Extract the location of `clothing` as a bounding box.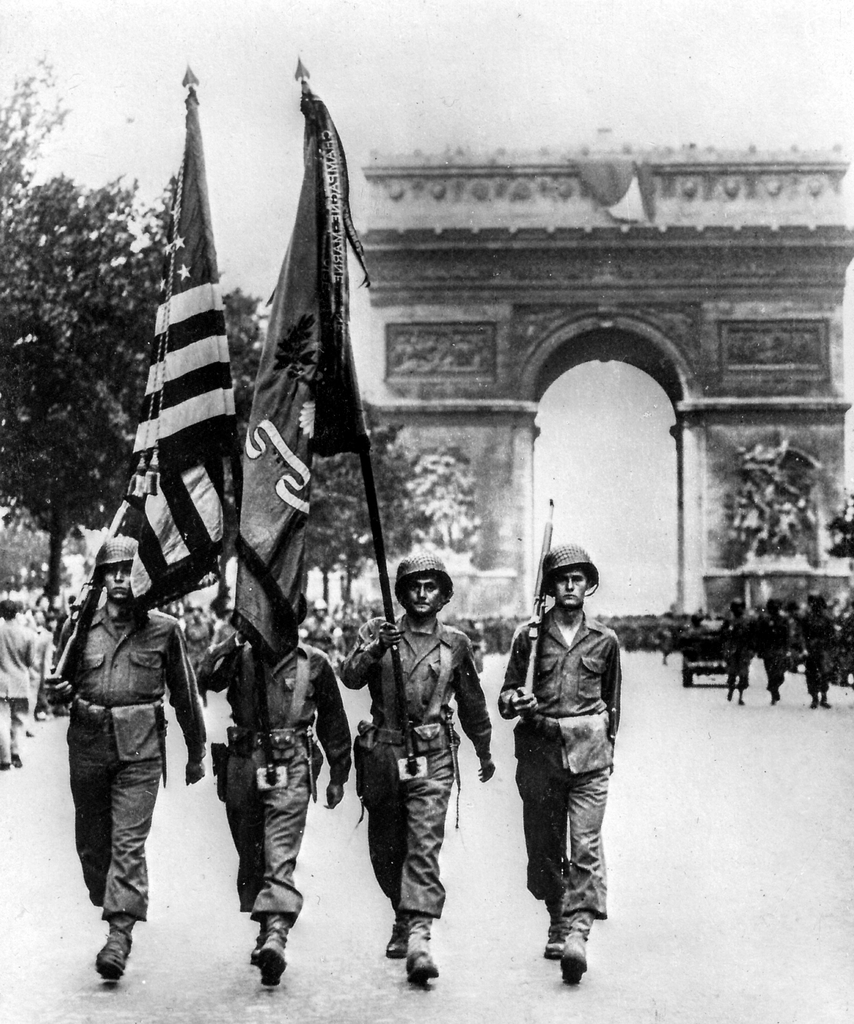
<box>0,617,41,762</box>.
